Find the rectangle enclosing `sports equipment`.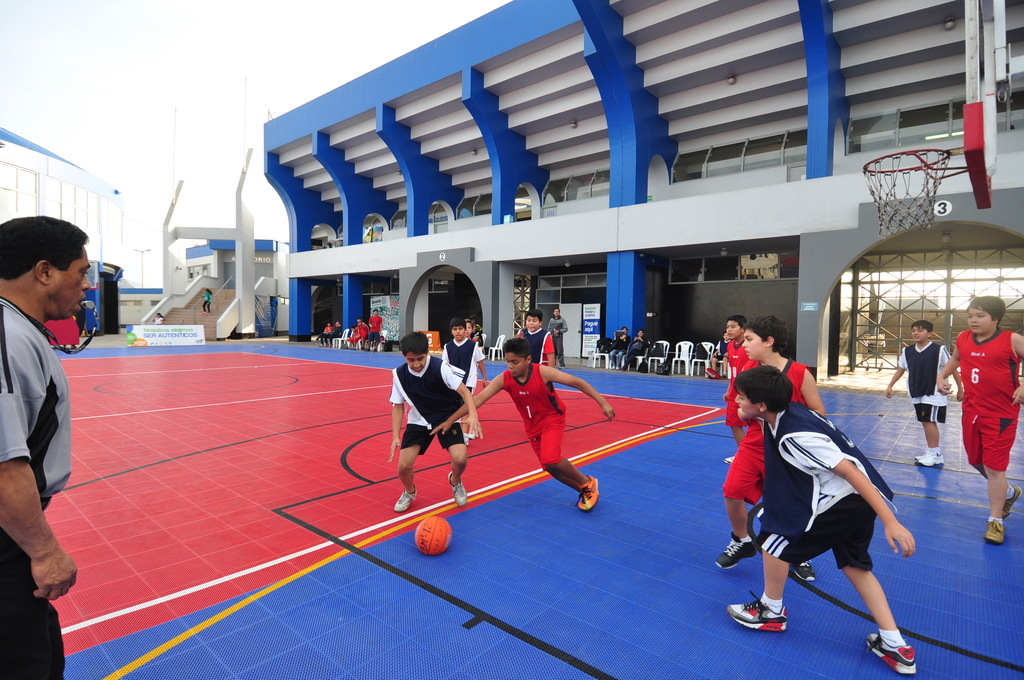
x1=915, y1=451, x2=942, y2=465.
